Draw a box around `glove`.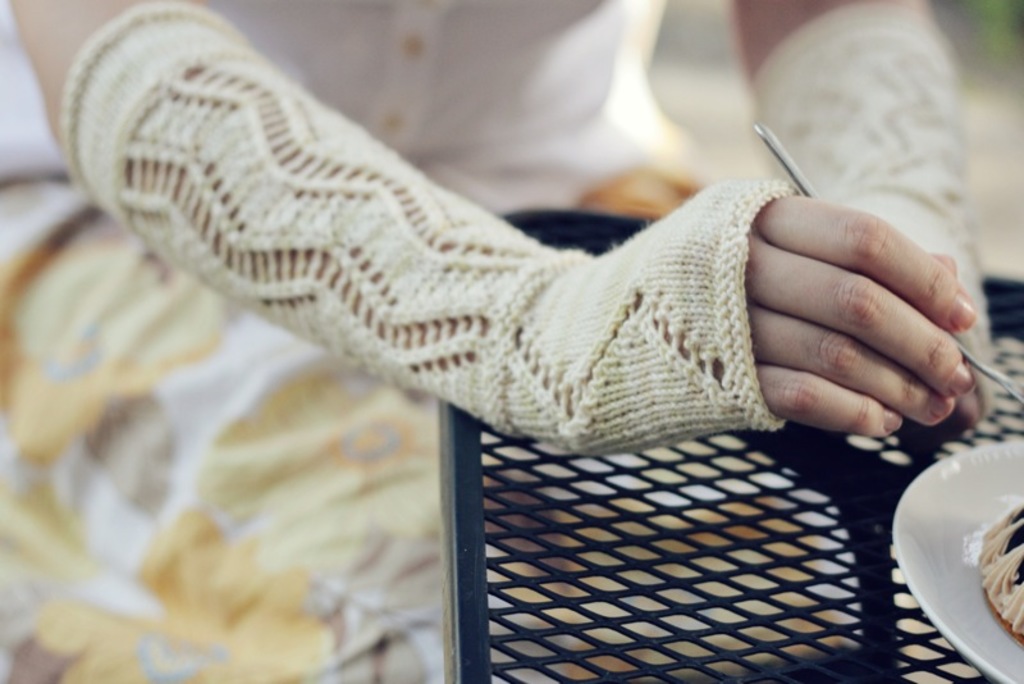
[x1=61, y1=0, x2=803, y2=450].
